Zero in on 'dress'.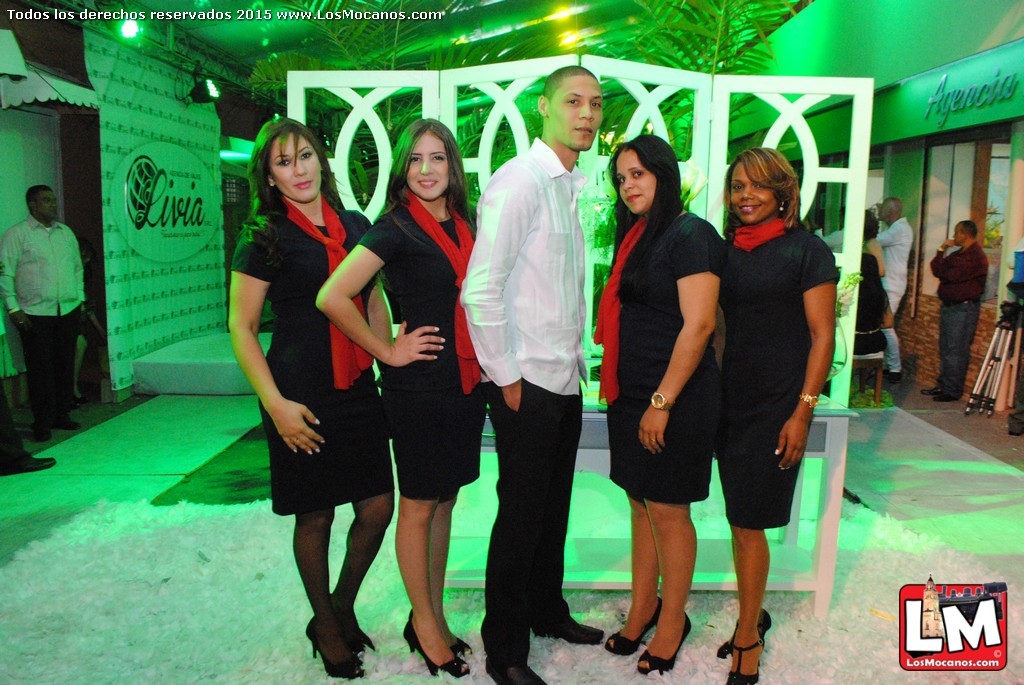
Zeroed in: (left=849, top=285, right=888, bottom=354).
